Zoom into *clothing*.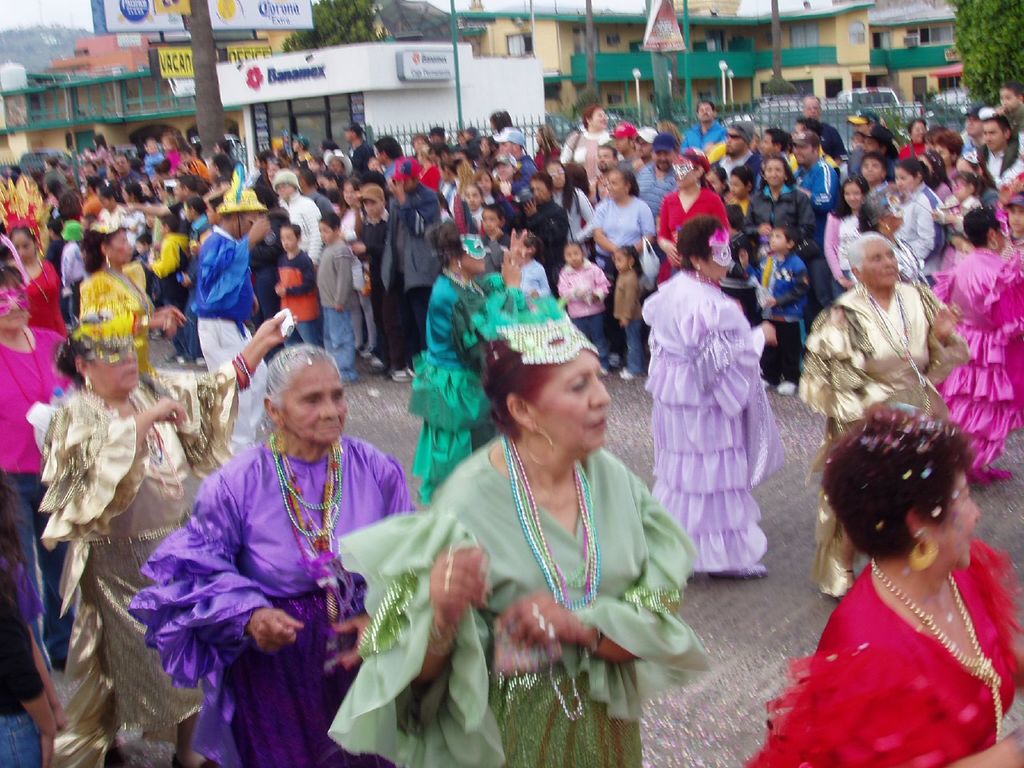
Zoom target: <box>395,263,534,490</box>.
